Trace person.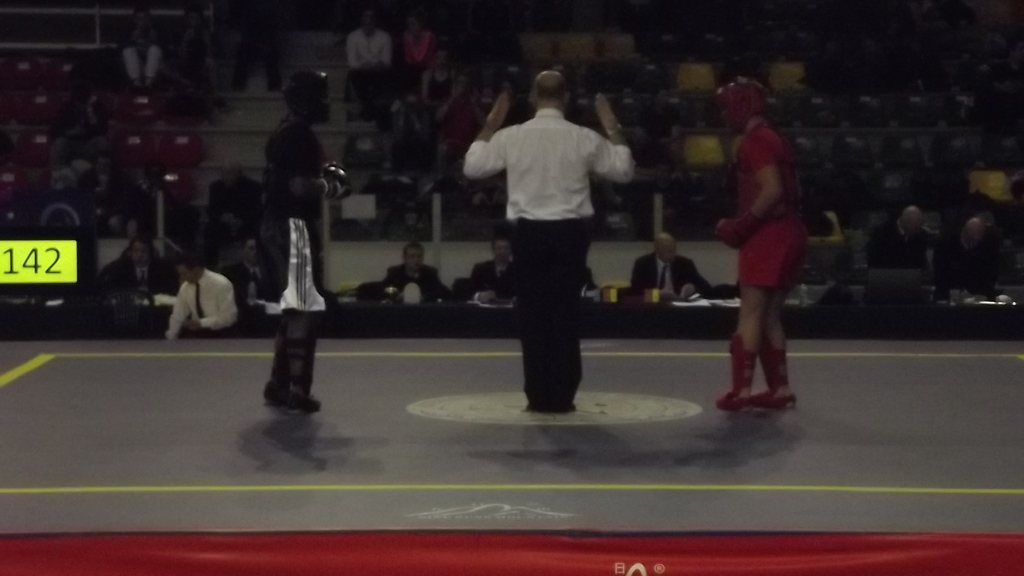
Traced to (118,18,159,95).
